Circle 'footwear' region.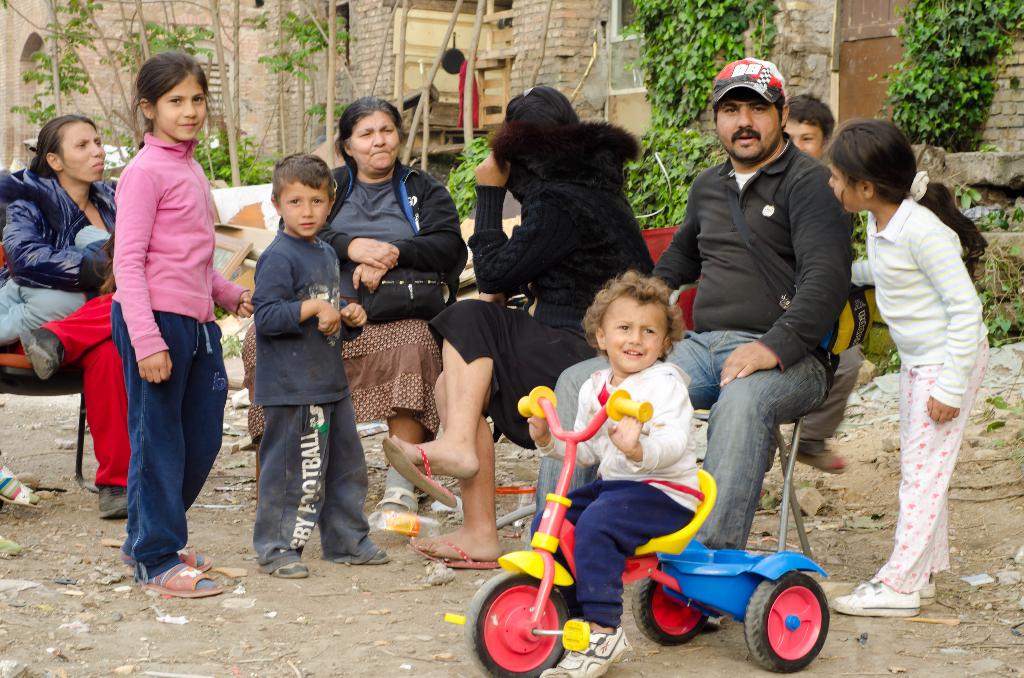
Region: [x1=177, y1=546, x2=216, y2=571].
